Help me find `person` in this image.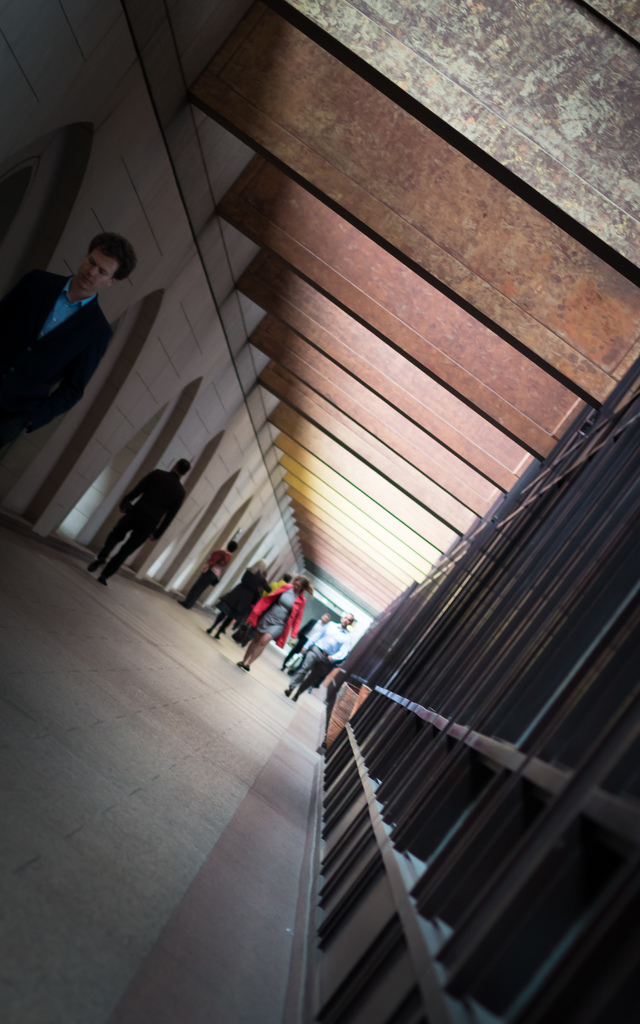
Found it: (87, 458, 186, 591).
